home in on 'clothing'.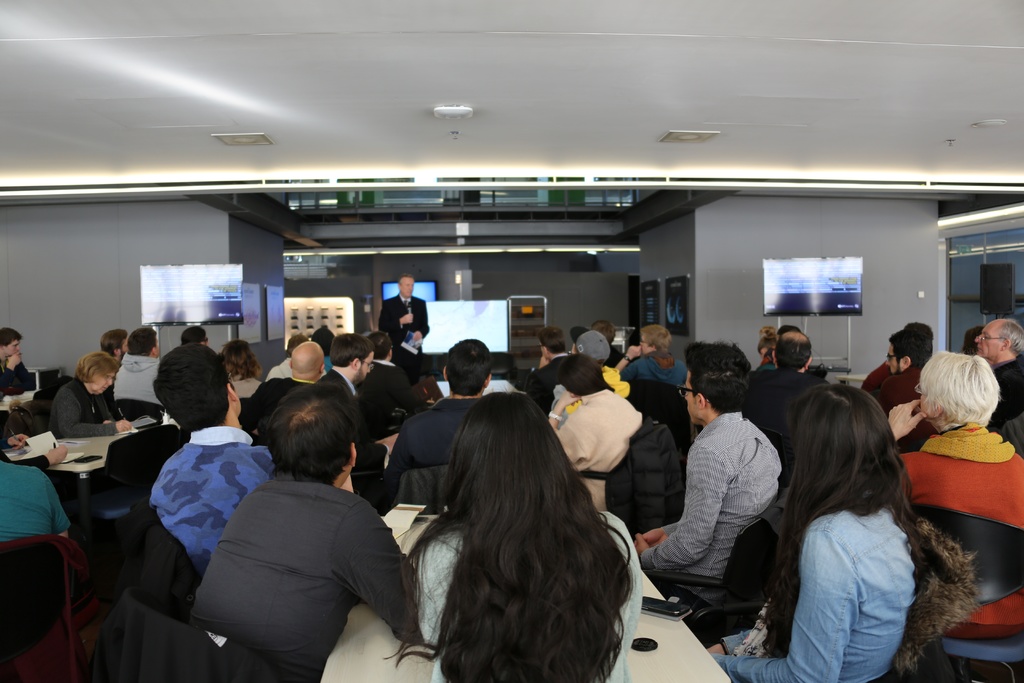
Homed in at select_region(899, 352, 1023, 459).
